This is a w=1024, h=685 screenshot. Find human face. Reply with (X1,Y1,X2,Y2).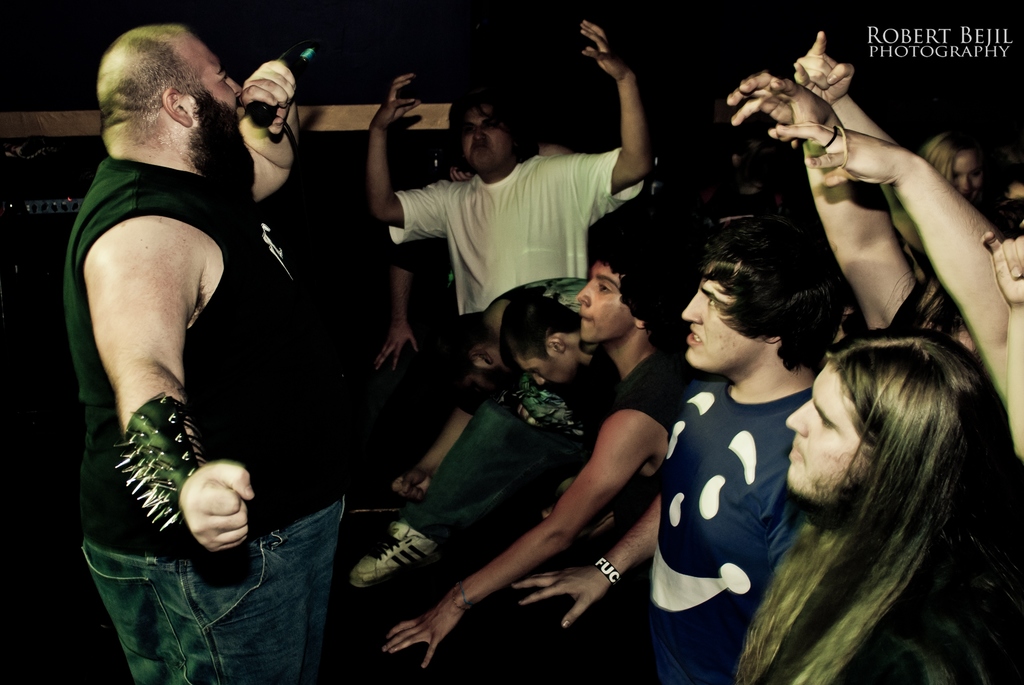
(458,98,504,167).
